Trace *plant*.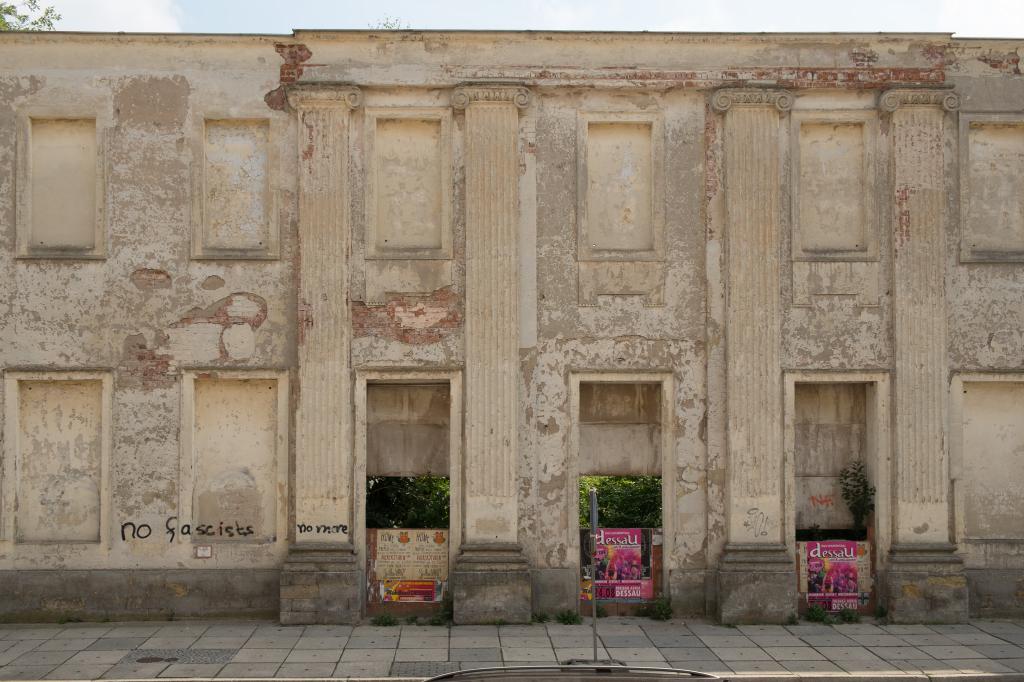
Traced to rect(841, 605, 862, 625).
